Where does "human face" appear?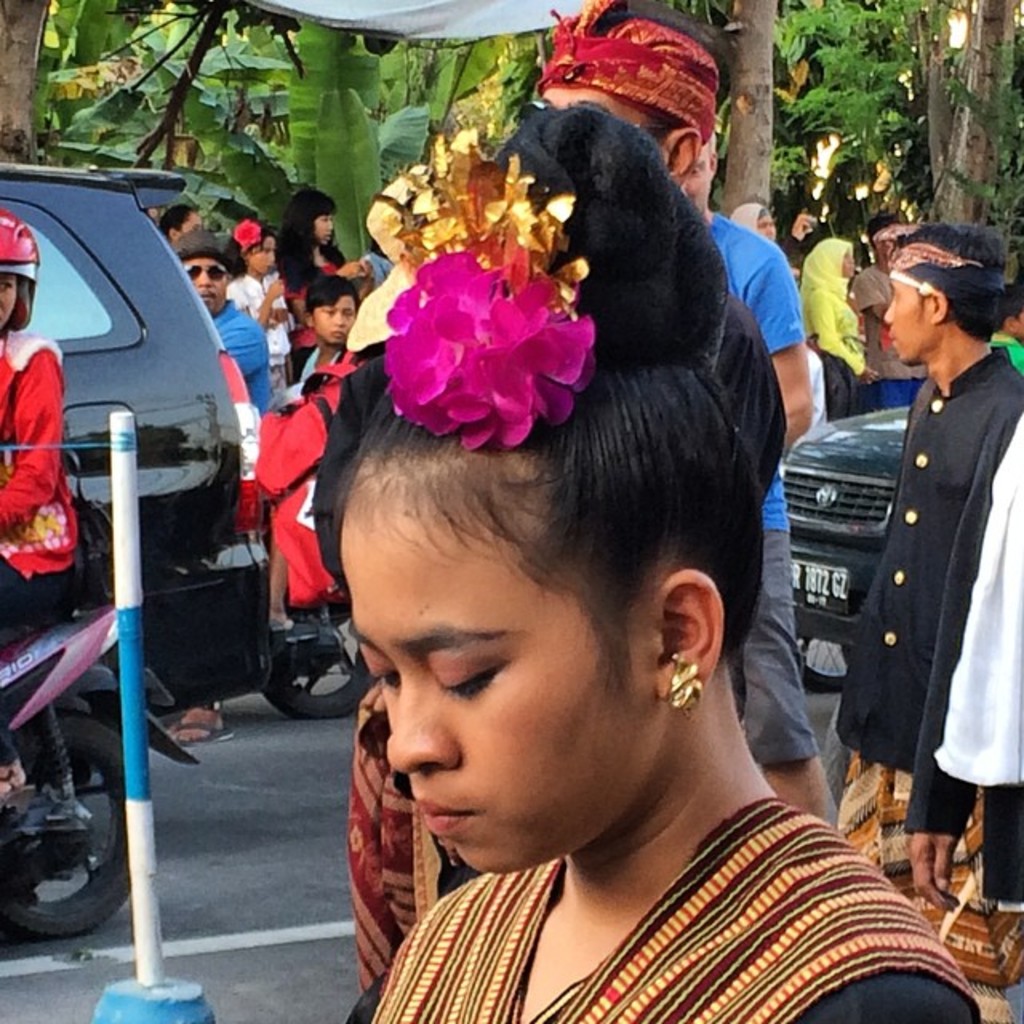
Appears at [837, 253, 858, 282].
